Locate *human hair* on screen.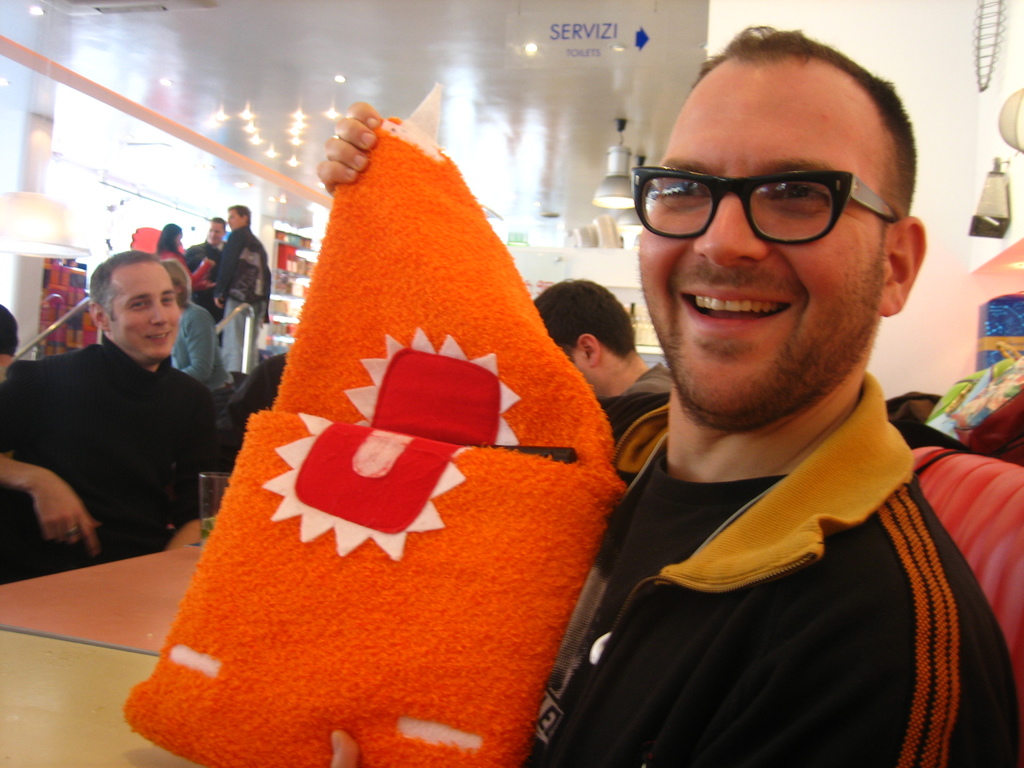
On screen at box=[89, 254, 160, 321].
